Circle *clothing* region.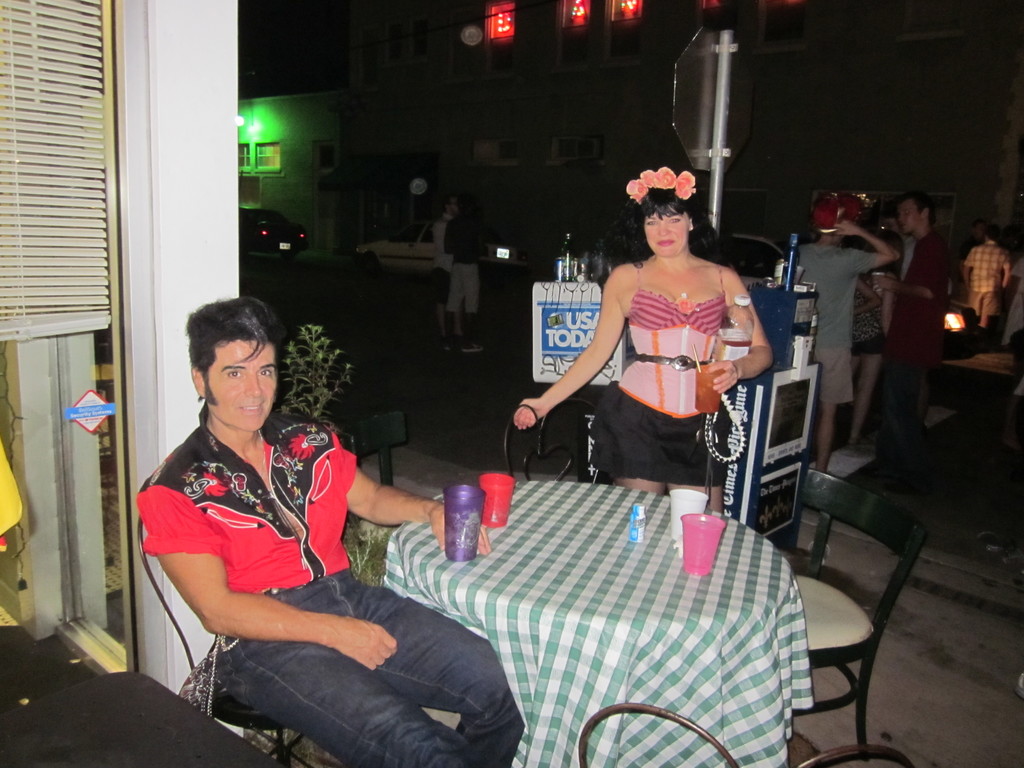
Region: [866,230,957,434].
